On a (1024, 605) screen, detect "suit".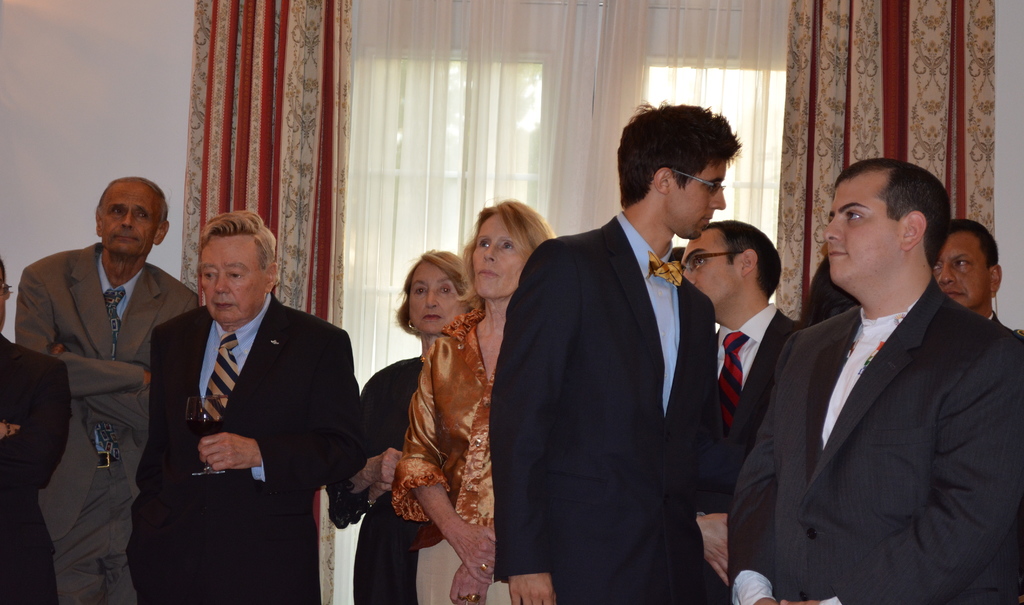
BBox(13, 240, 199, 604).
